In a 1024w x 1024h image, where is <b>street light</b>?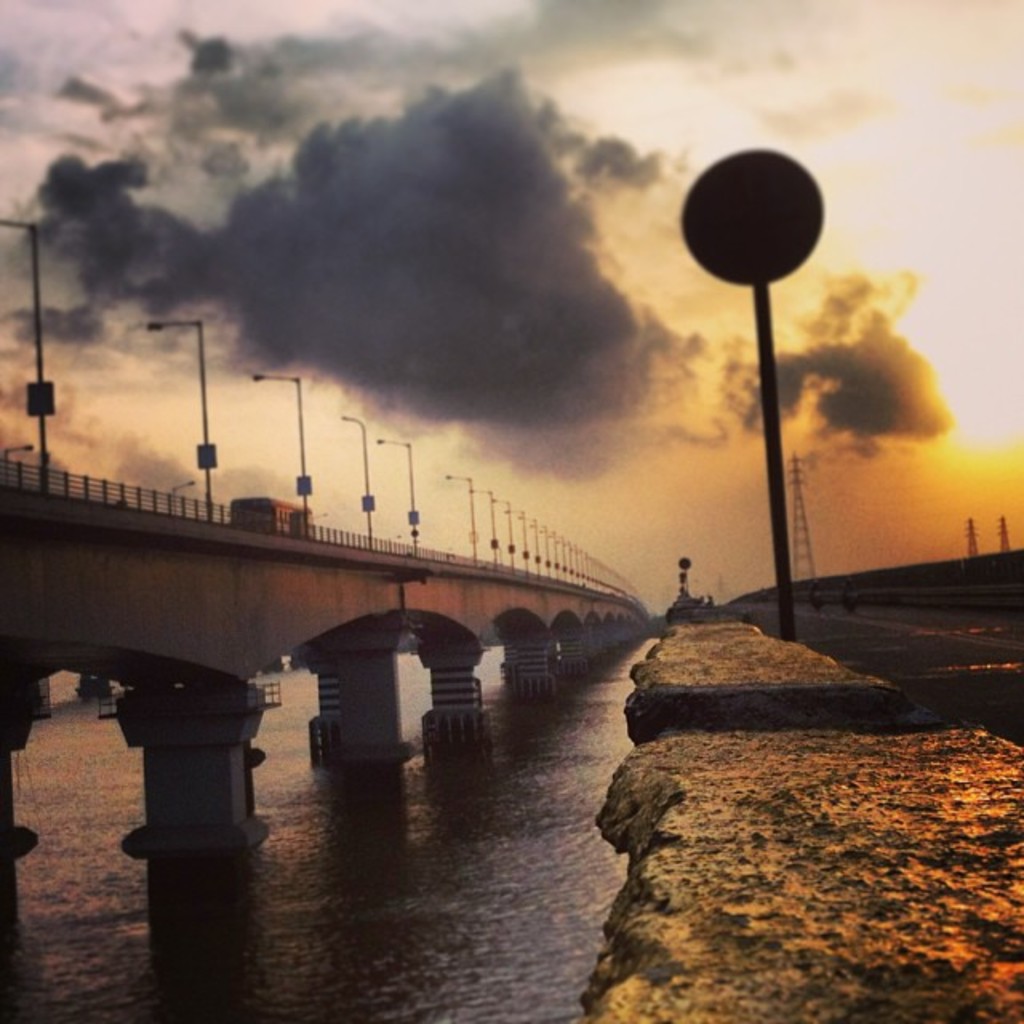
left=344, top=413, right=374, bottom=552.
